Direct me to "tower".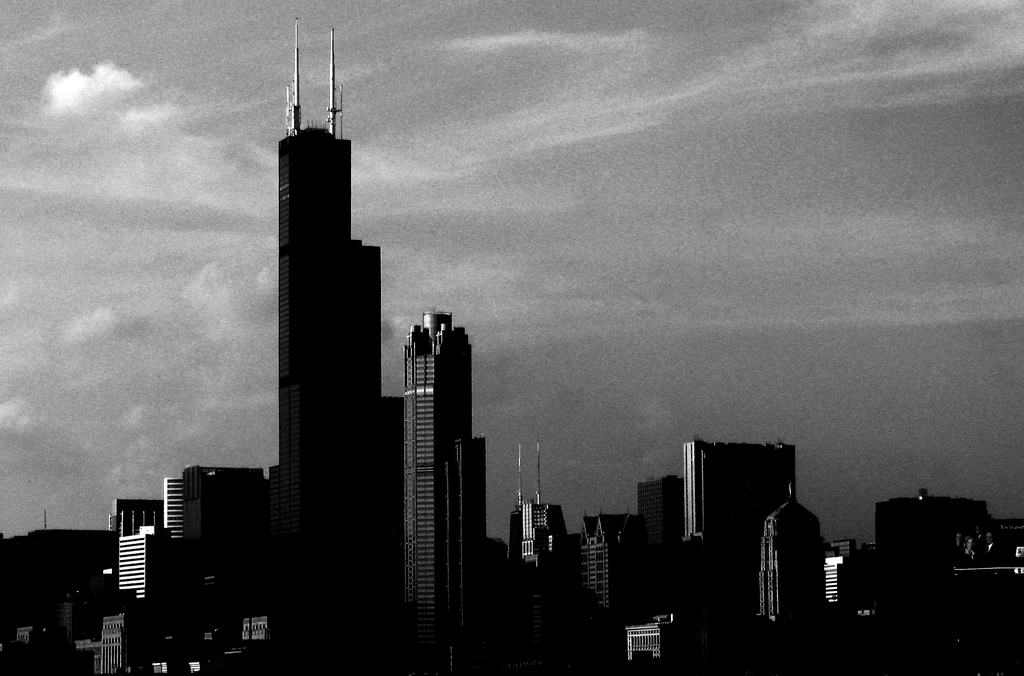
Direction: bbox=[403, 309, 472, 635].
